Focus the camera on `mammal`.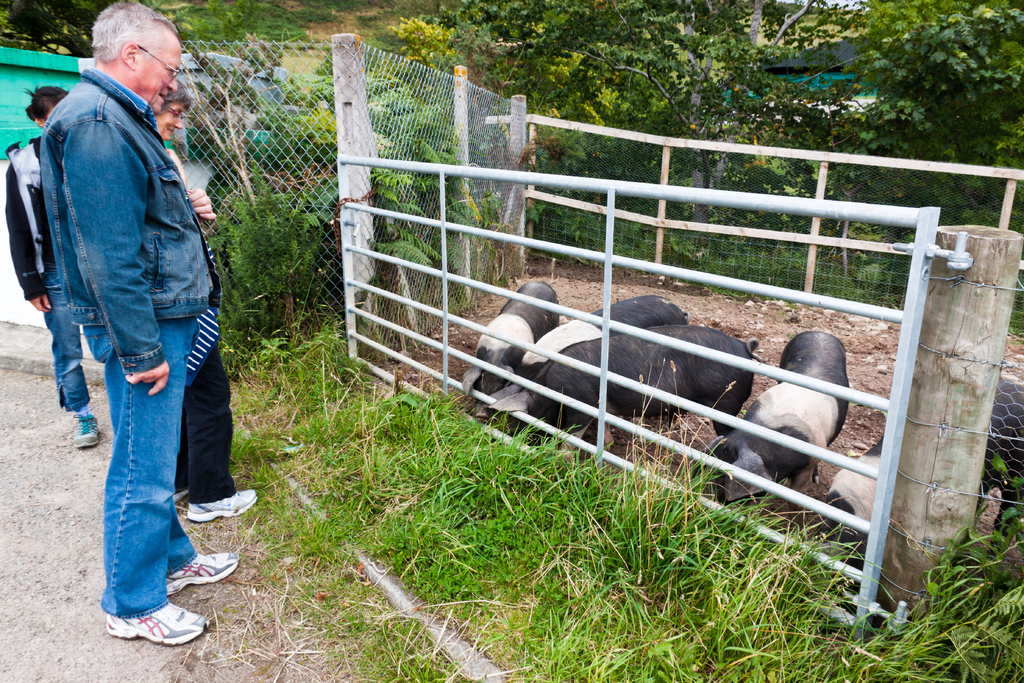
Focus region: left=707, top=325, right=849, bottom=518.
